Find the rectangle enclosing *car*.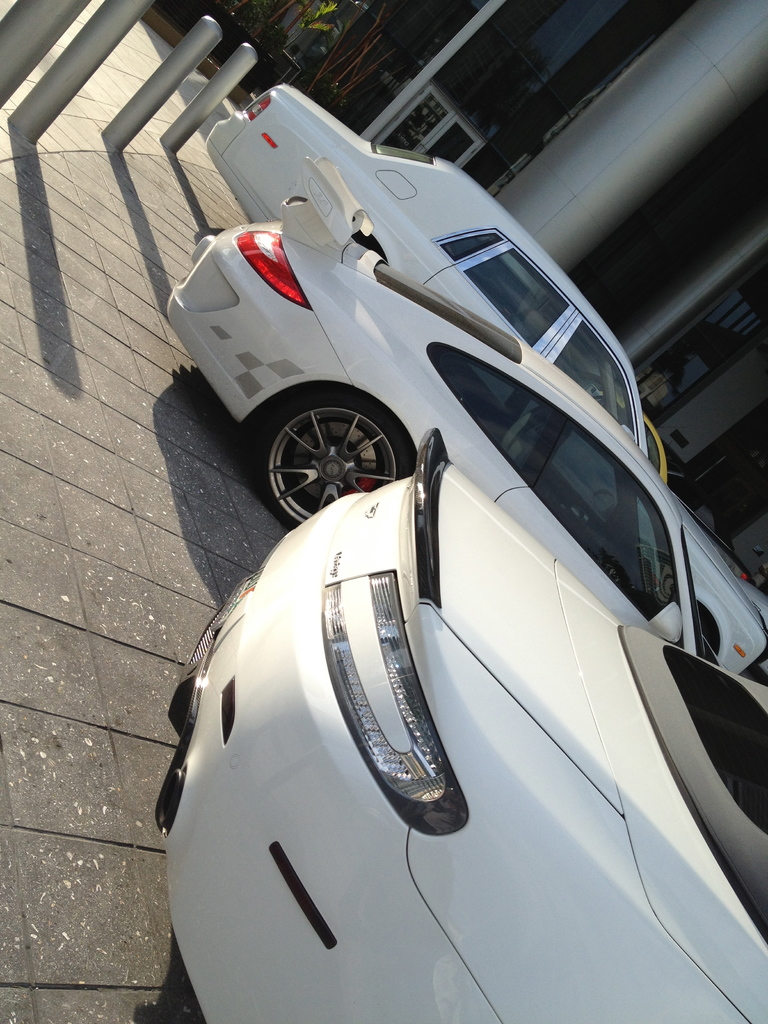
pyautogui.locateOnScreen(164, 188, 710, 662).
